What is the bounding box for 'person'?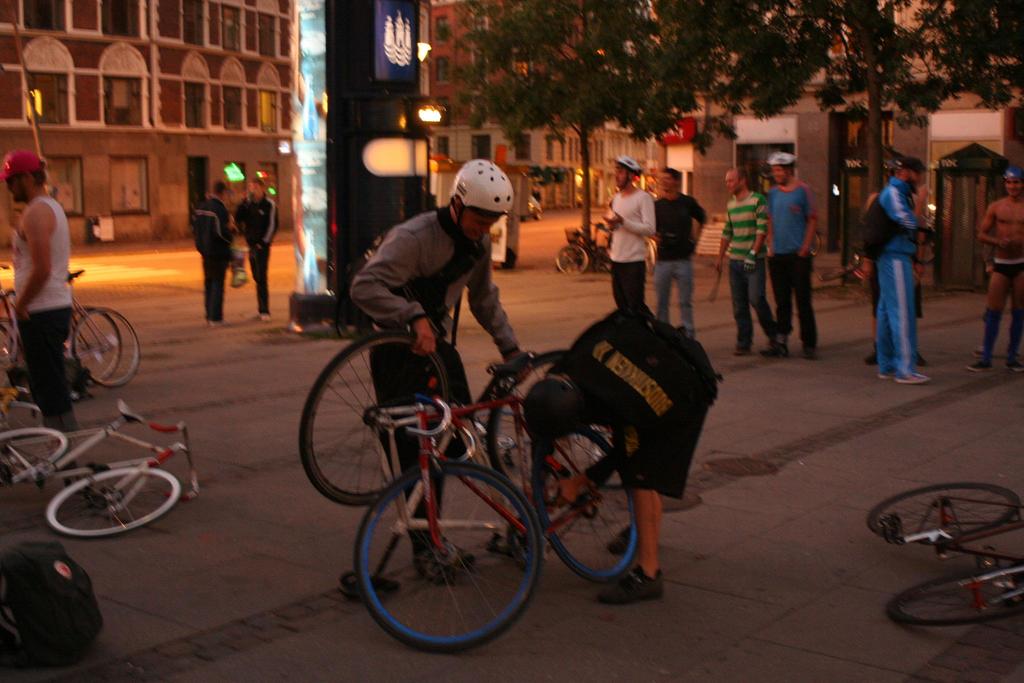
bbox=(650, 168, 710, 335).
